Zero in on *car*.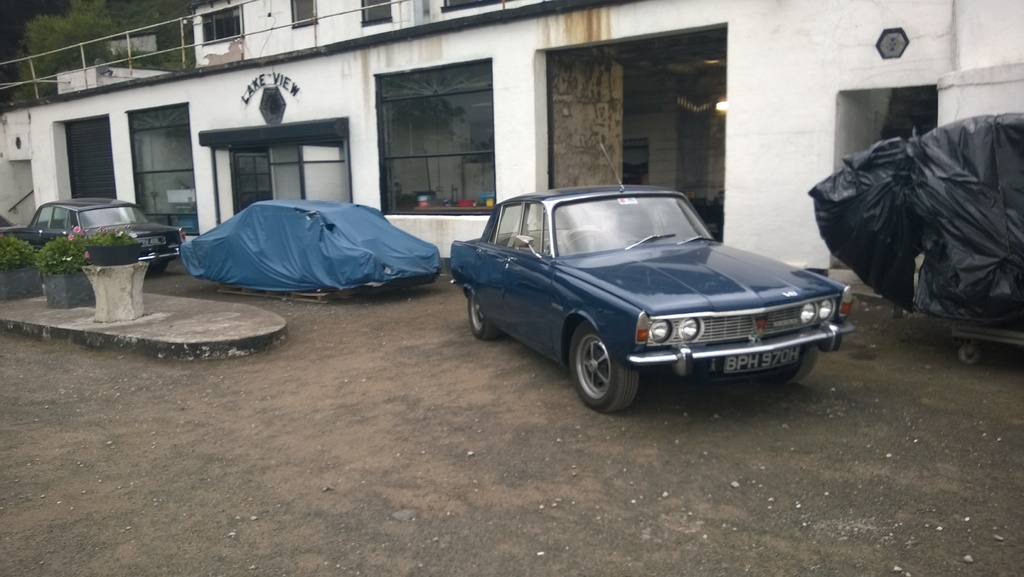
Zeroed in: 3 194 188 277.
